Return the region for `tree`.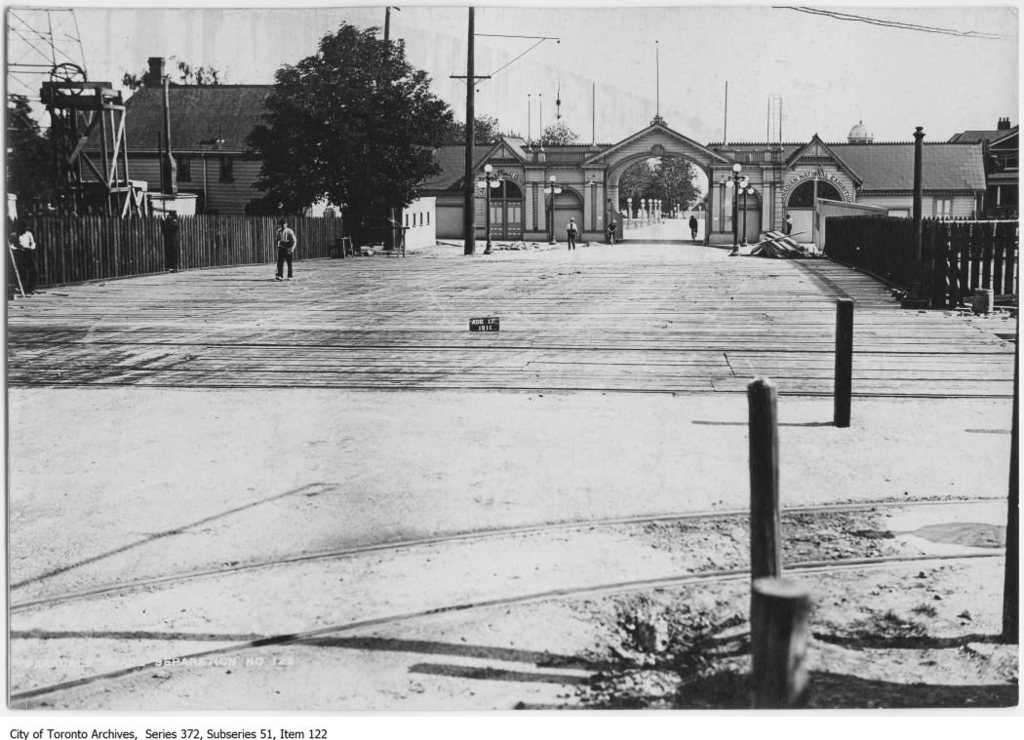
bbox(647, 156, 705, 213).
